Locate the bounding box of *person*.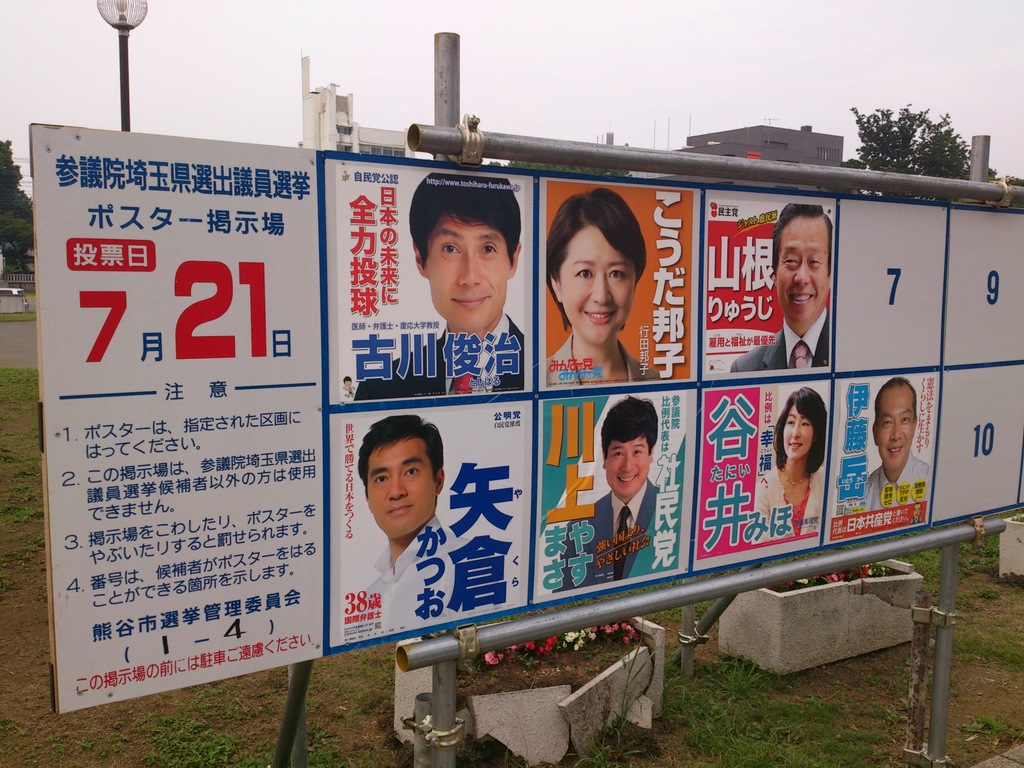
Bounding box: 349 176 522 404.
